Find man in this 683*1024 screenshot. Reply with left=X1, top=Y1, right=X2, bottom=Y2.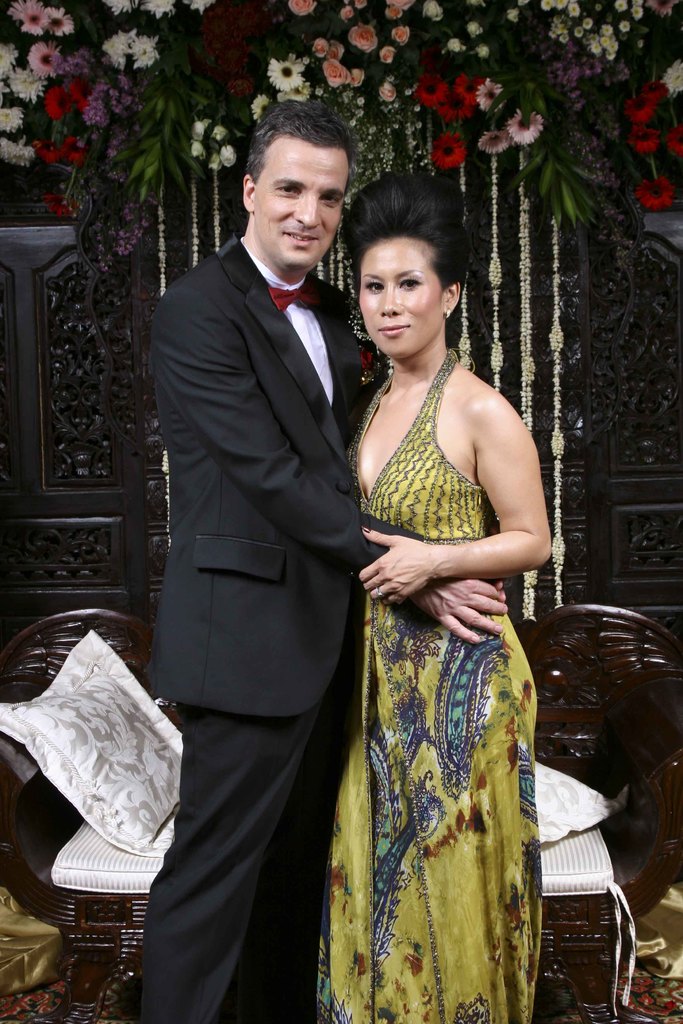
left=170, top=63, right=433, bottom=1023.
